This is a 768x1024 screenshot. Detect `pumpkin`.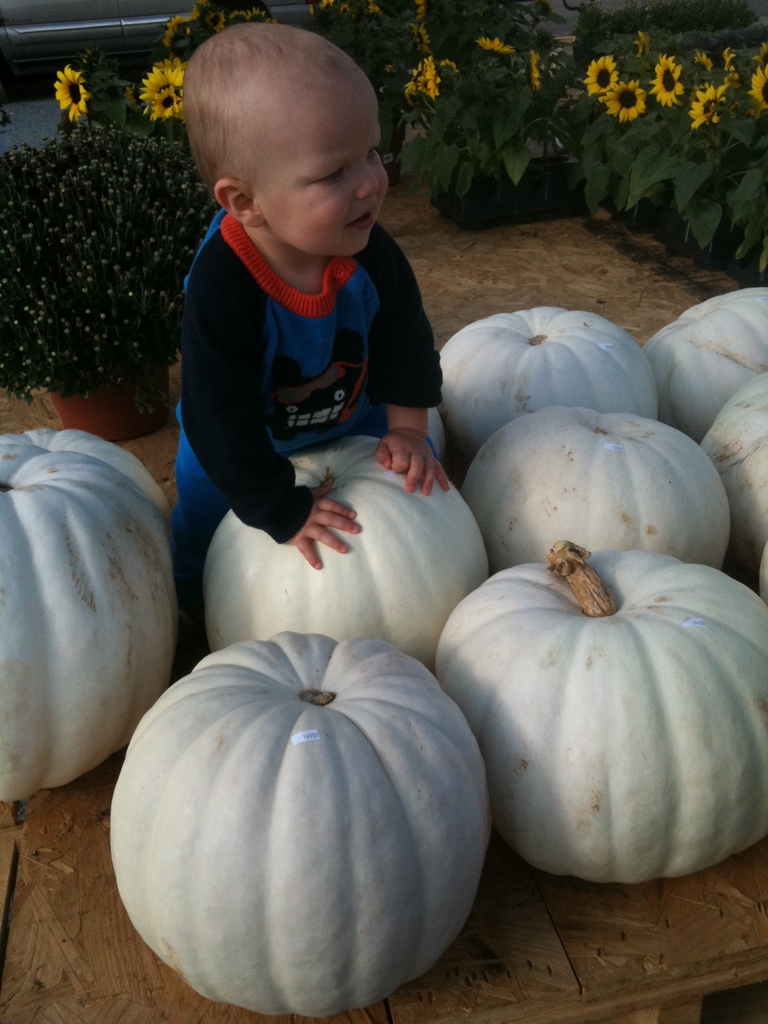
x1=200, y1=433, x2=489, y2=668.
